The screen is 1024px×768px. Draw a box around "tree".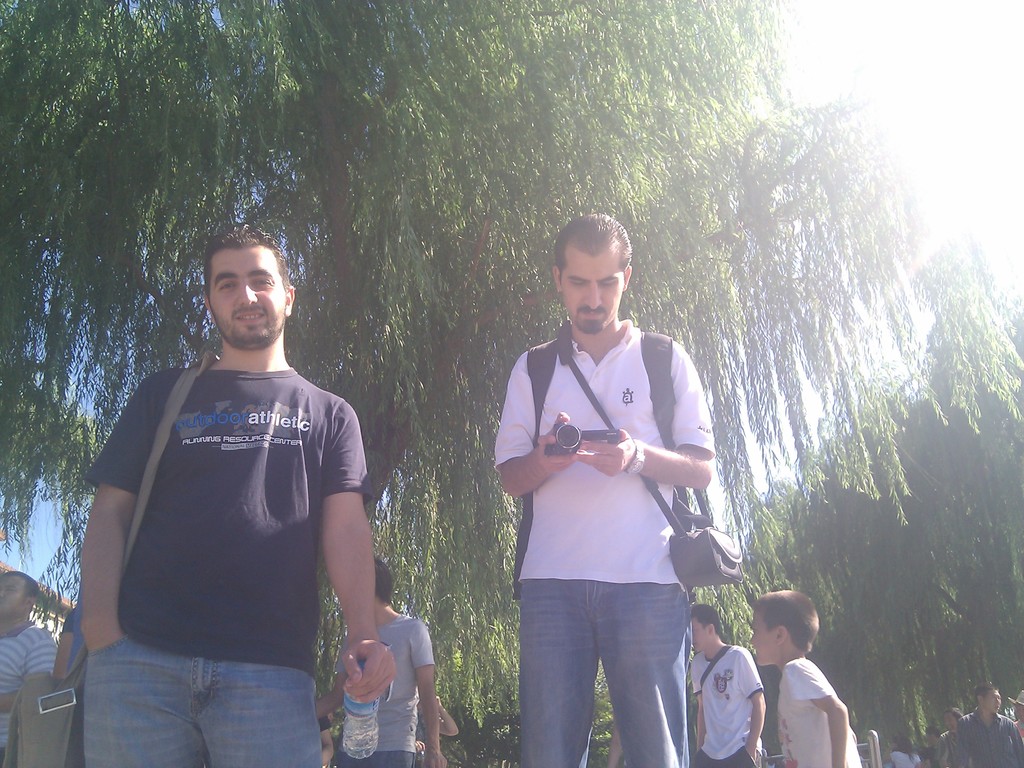
x1=1 y1=0 x2=900 y2=749.
